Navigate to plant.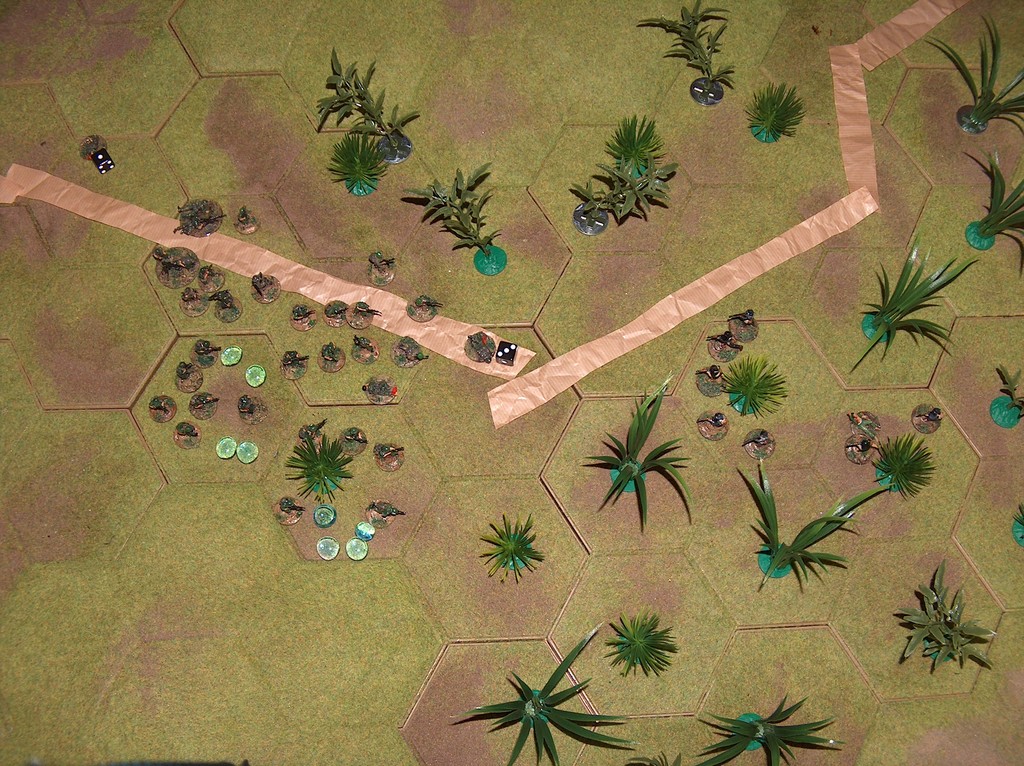
Navigation target: 583 368 696 529.
